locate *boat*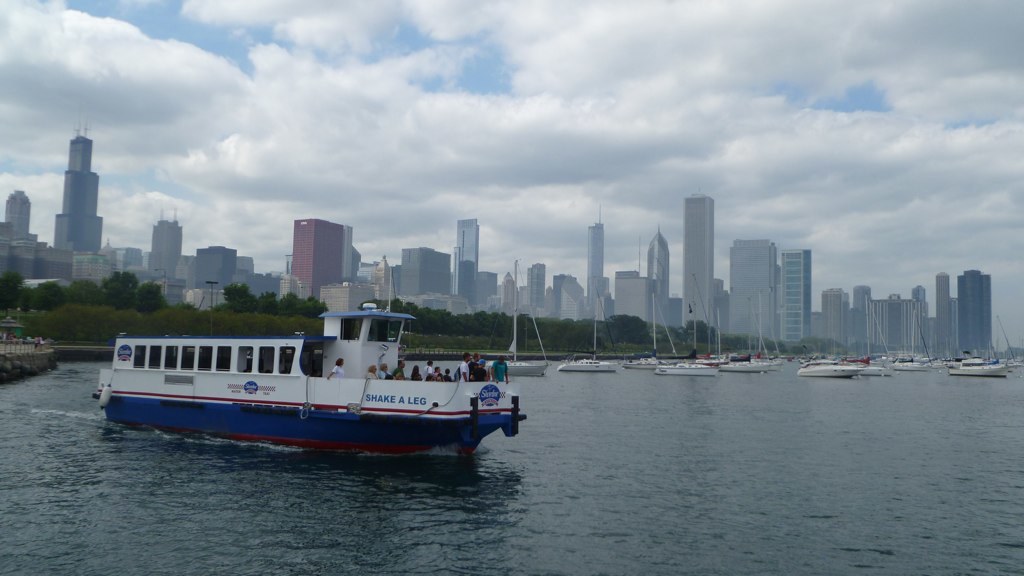
719,291,771,374
